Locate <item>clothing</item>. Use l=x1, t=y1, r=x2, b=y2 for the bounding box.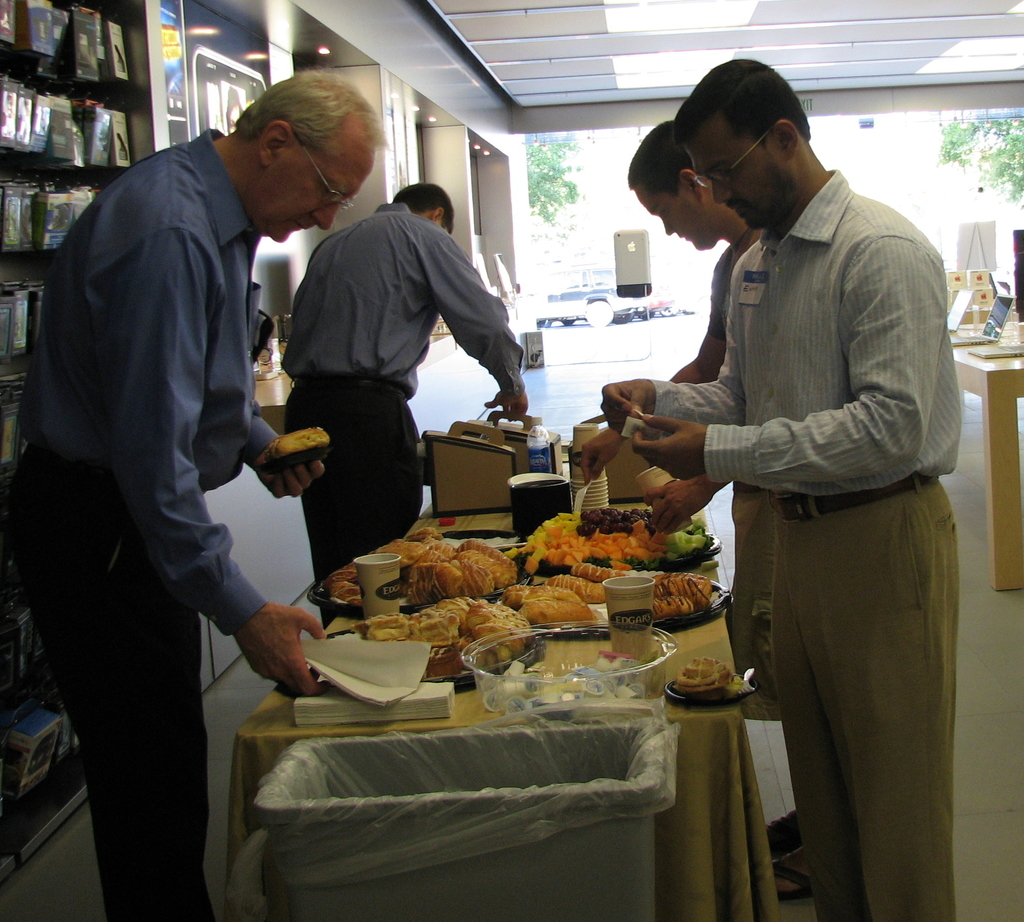
l=292, t=377, r=425, b=573.
